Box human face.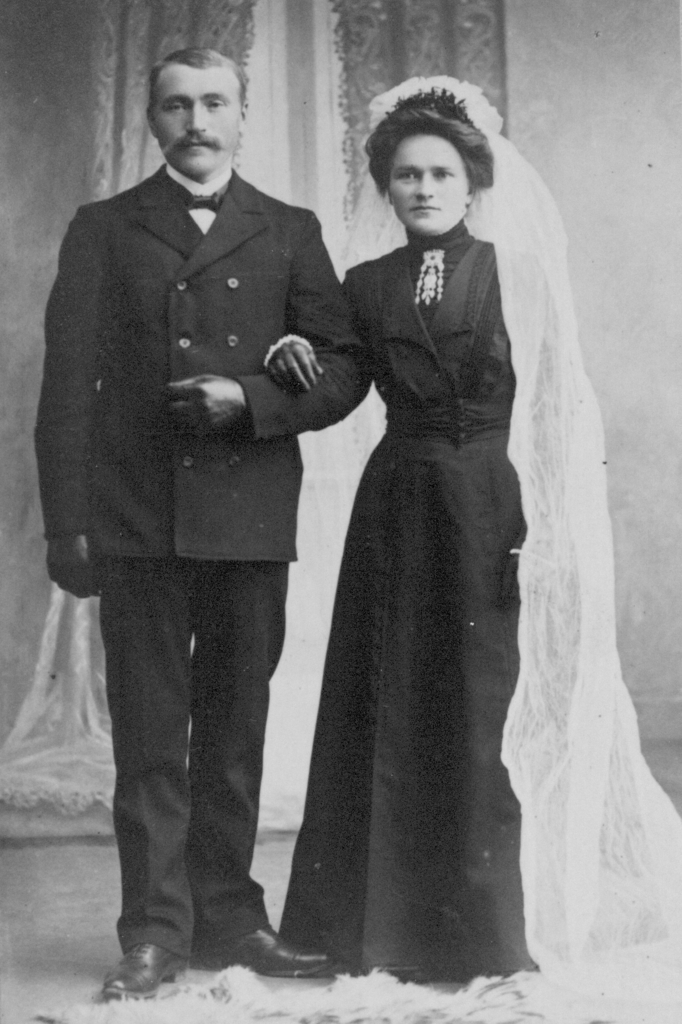
389:130:477:232.
